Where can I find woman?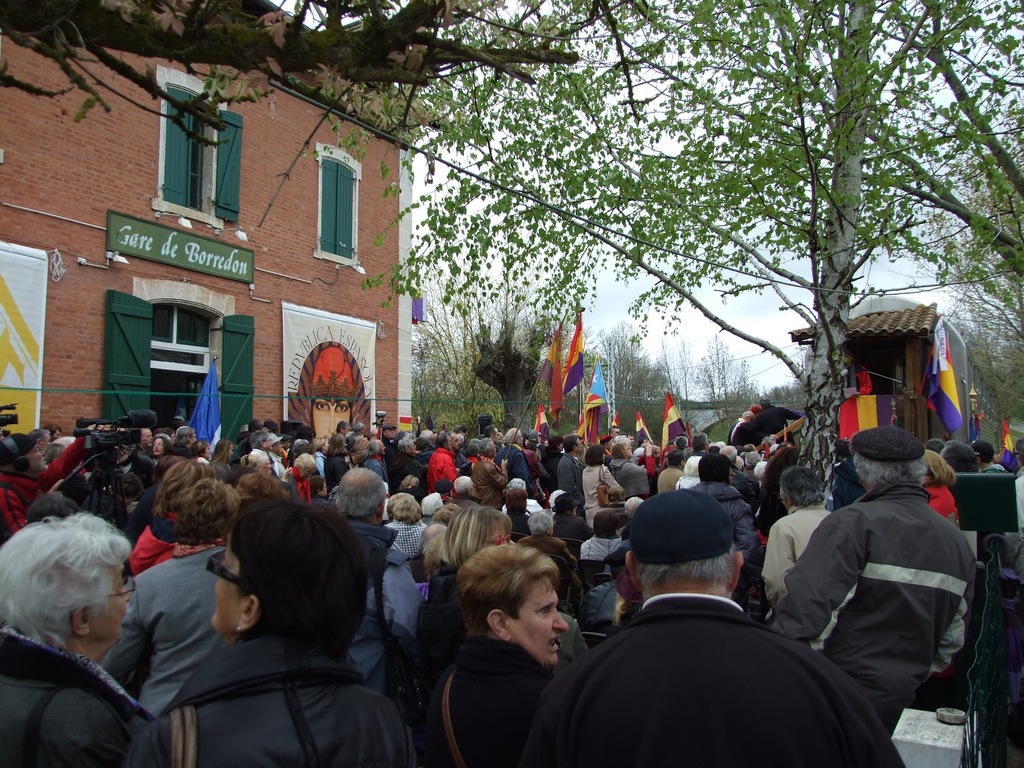
You can find it at 124/495/423/767.
